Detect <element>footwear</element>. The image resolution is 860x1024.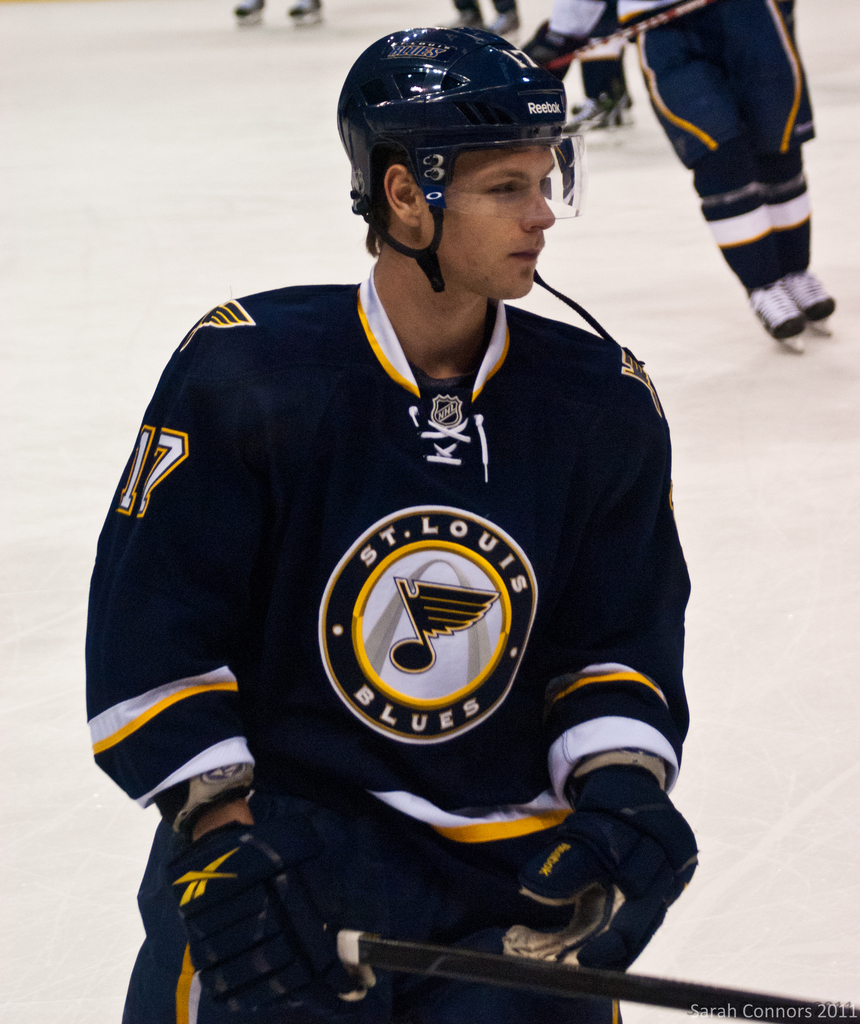
292,0,329,20.
